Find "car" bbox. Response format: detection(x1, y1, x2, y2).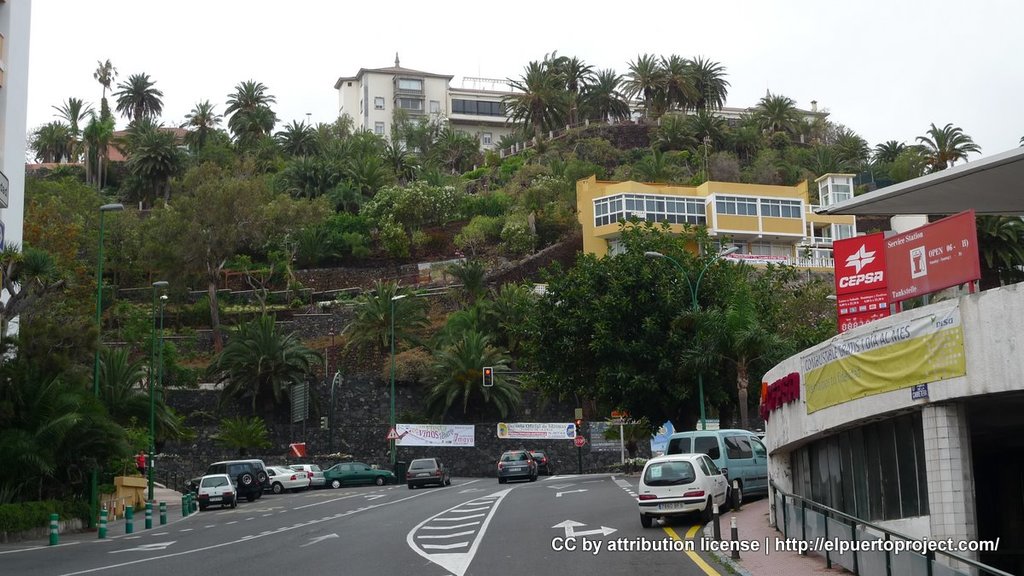
detection(527, 448, 554, 476).
